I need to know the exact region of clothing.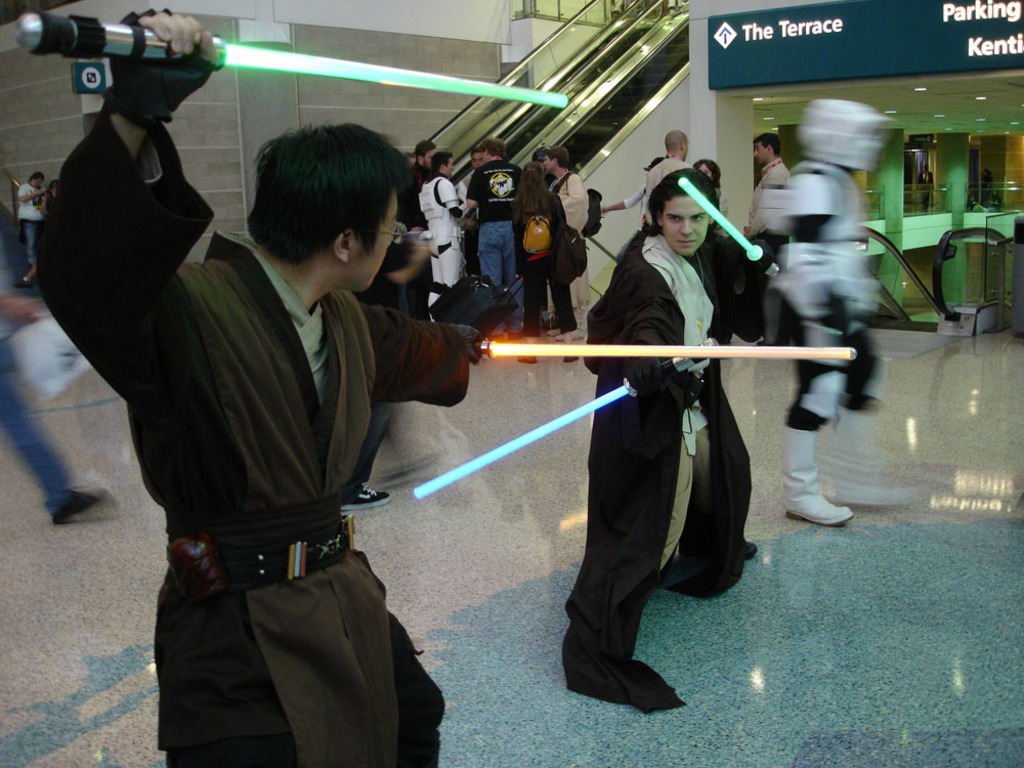
Region: [0, 204, 84, 519].
